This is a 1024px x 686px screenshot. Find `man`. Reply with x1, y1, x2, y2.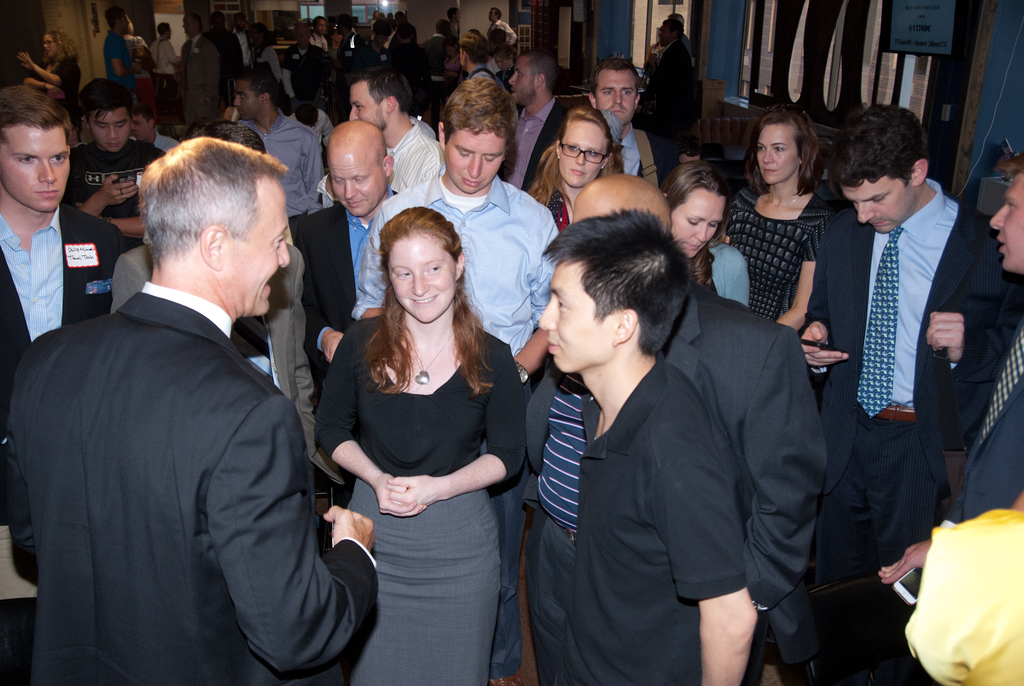
433, 20, 448, 42.
